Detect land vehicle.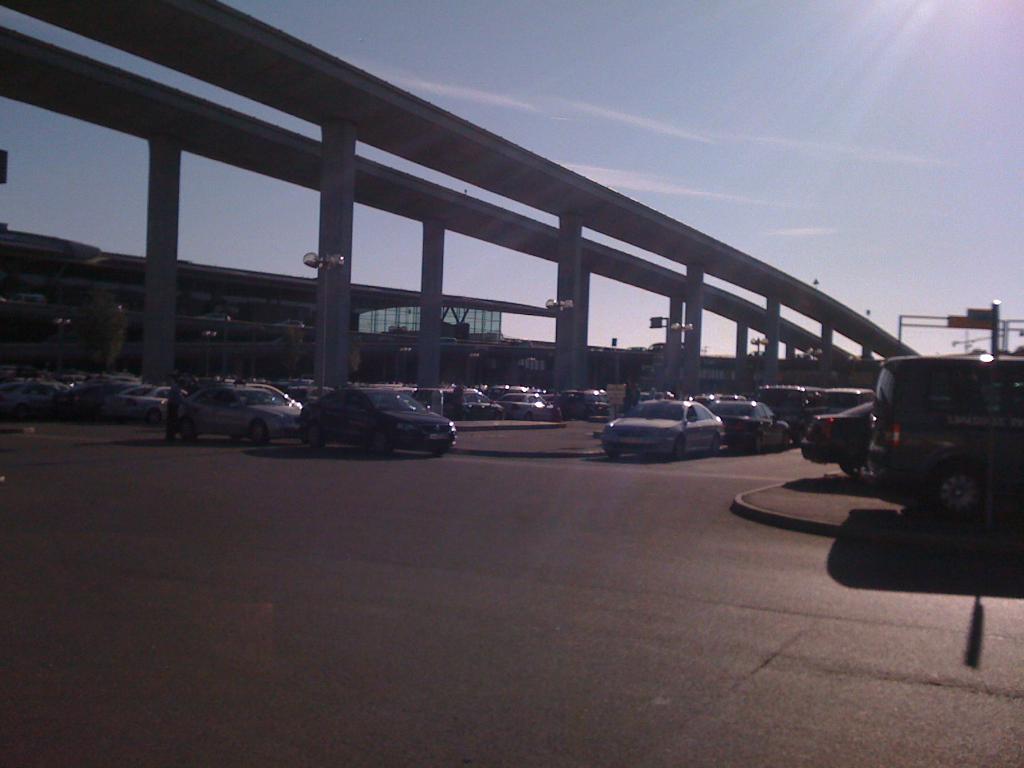
Detected at box(799, 401, 873, 475).
